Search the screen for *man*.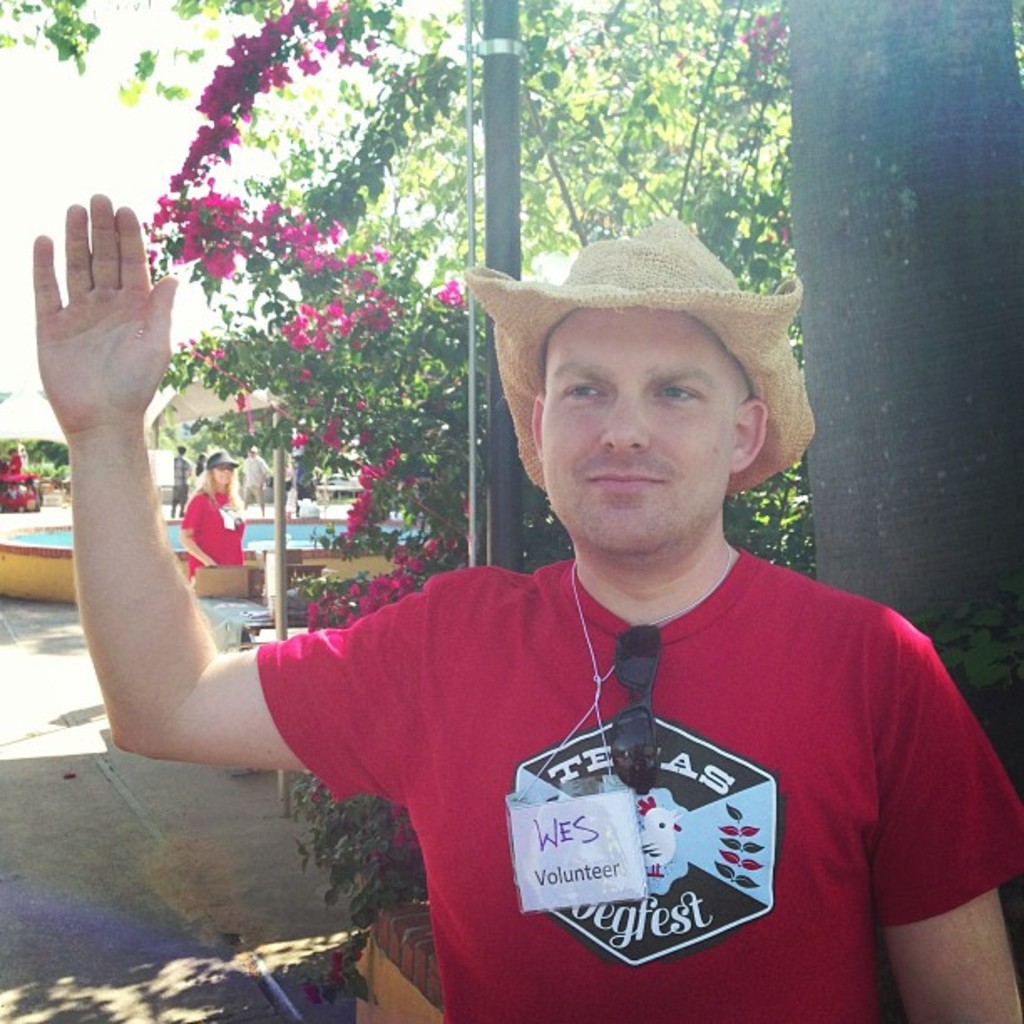
Found at rect(167, 447, 197, 519).
